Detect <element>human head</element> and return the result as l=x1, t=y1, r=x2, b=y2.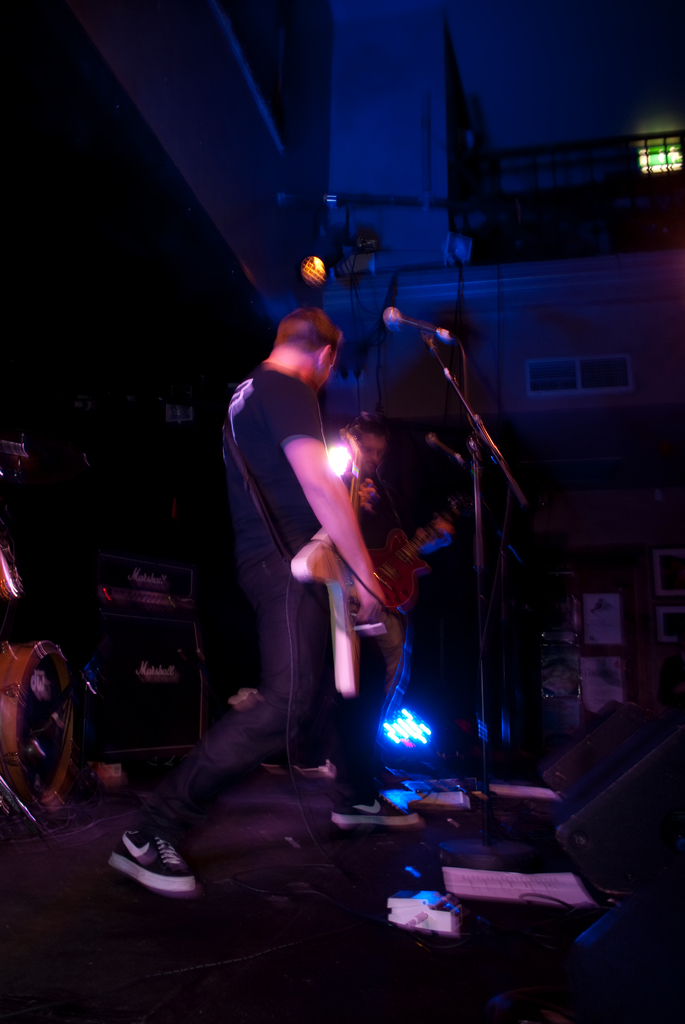
l=331, t=414, r=389, b=482.
